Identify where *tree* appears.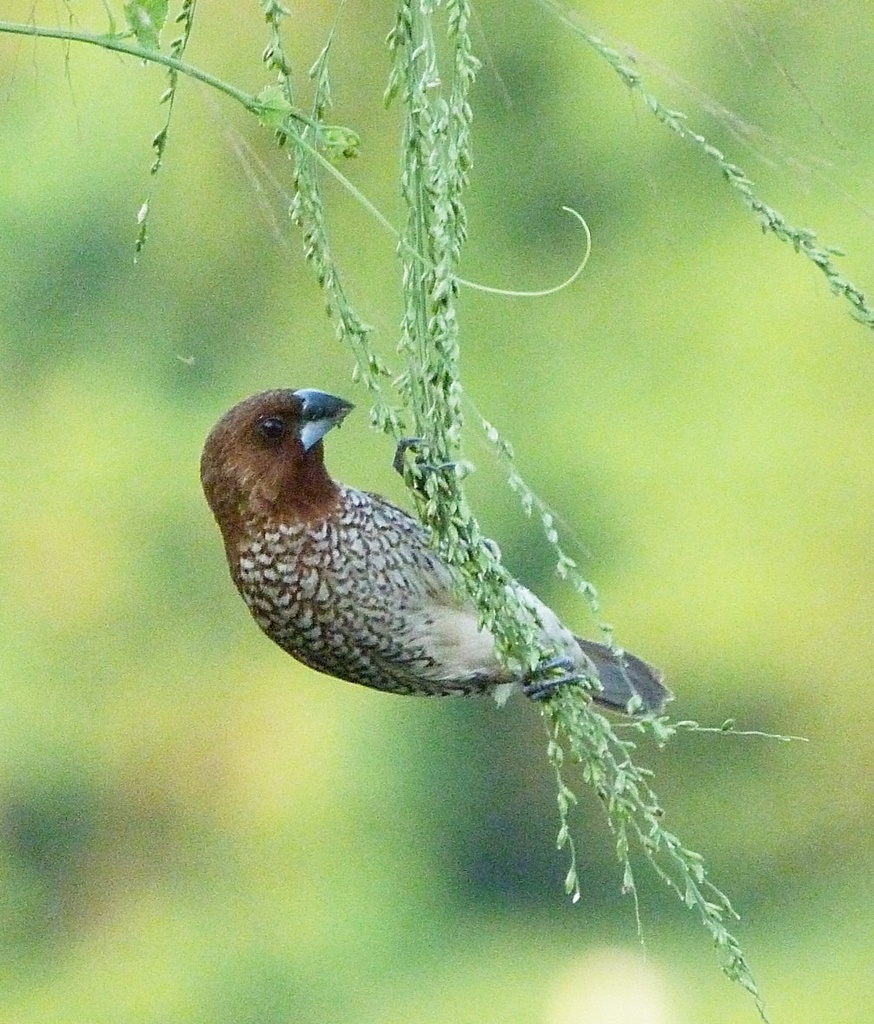
Appears at BBox(22, 89, 873, 974).
